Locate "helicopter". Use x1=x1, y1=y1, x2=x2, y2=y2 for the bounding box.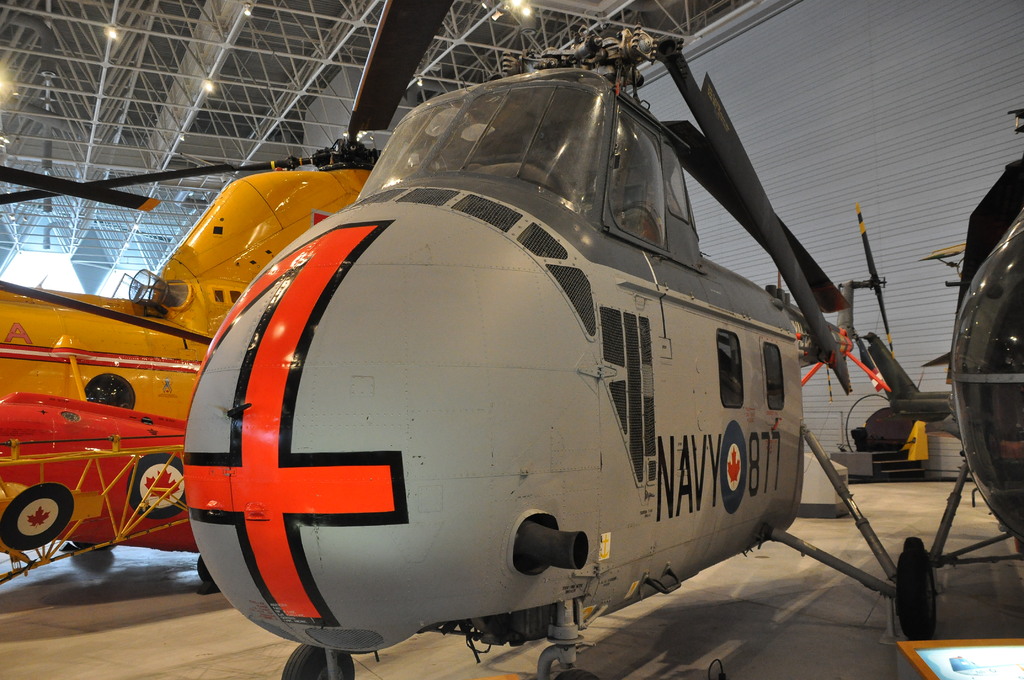
x1=180, y1=26, x2=897, y2=679.
